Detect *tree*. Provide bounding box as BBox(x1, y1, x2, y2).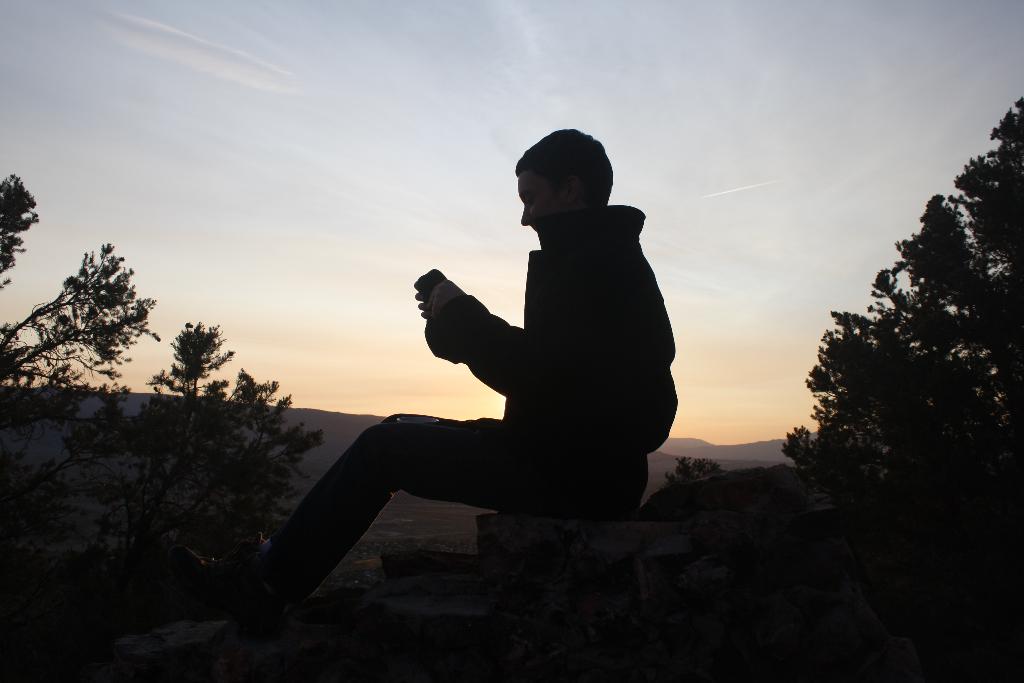
BBox(787, 153, 1010, 557).
